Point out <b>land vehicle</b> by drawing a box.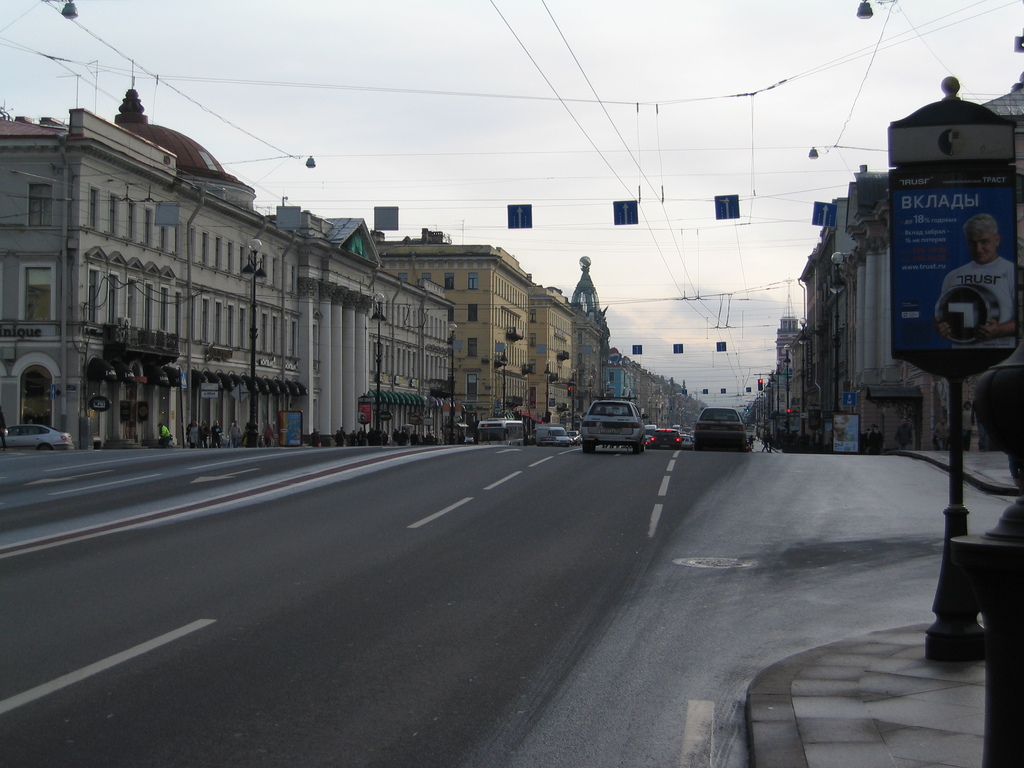
563:429:580:445.
